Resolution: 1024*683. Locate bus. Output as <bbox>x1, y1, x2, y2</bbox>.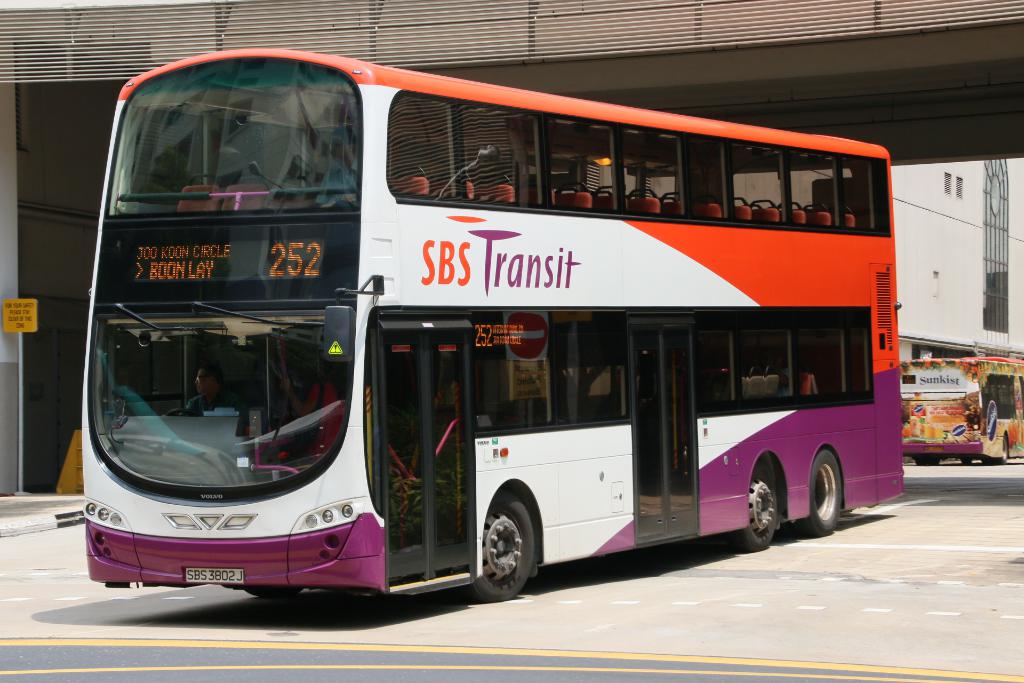
<bbox>898, 355, 1023, 464</bbox>.
